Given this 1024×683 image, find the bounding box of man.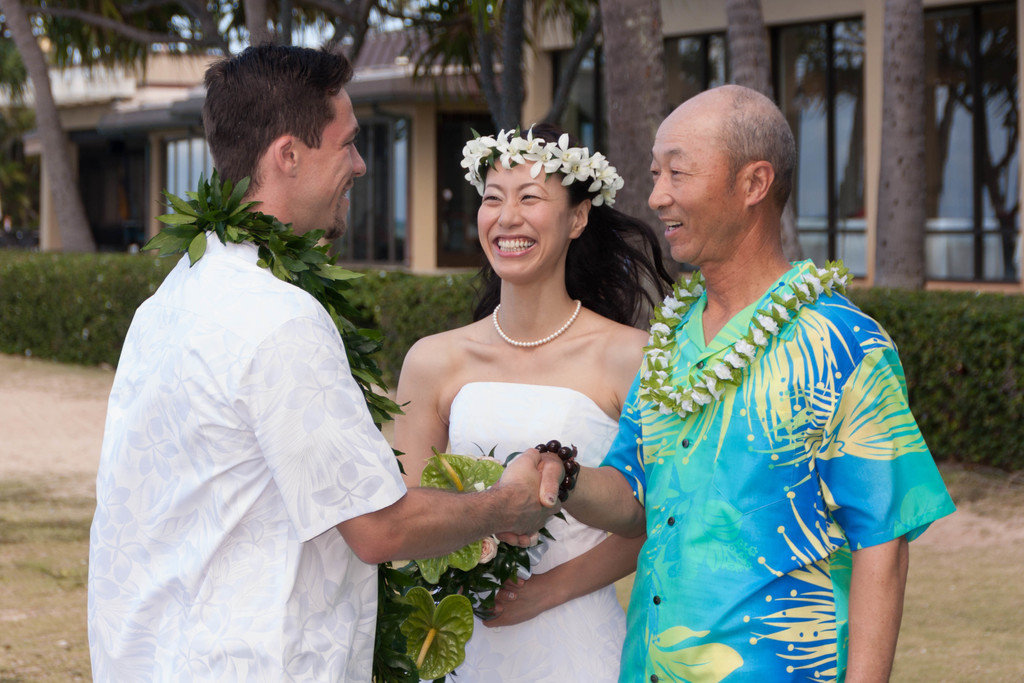
(85, 43, 564, 682).
